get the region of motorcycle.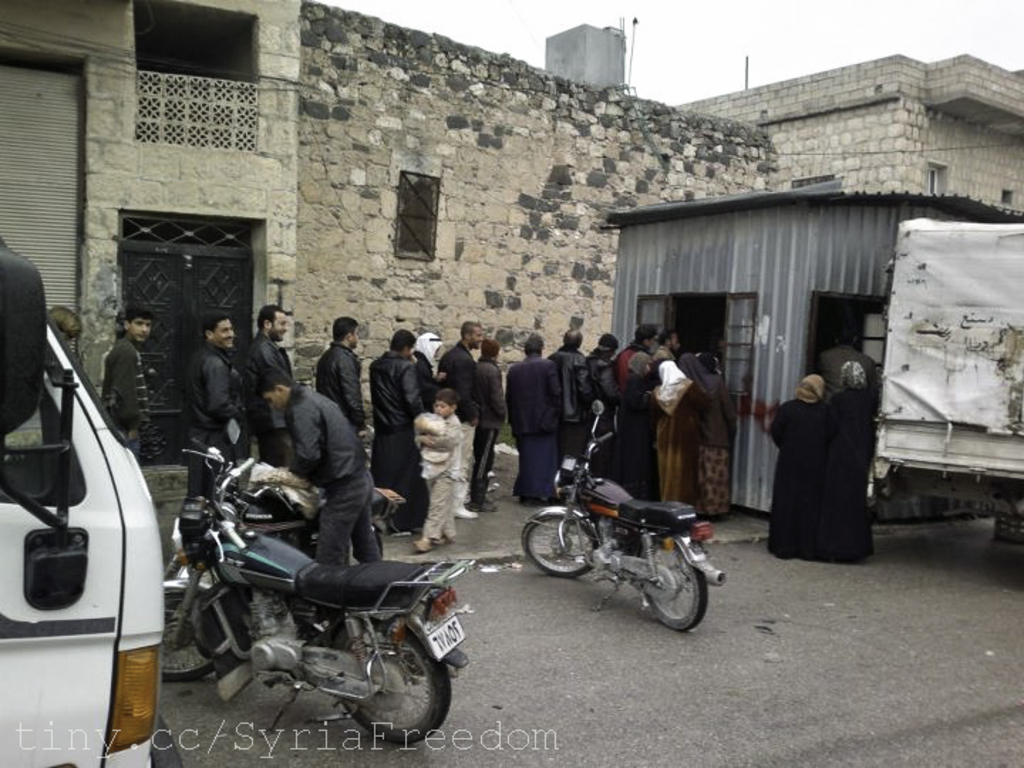
[left=162, top=448, right=494, bottom=765].
